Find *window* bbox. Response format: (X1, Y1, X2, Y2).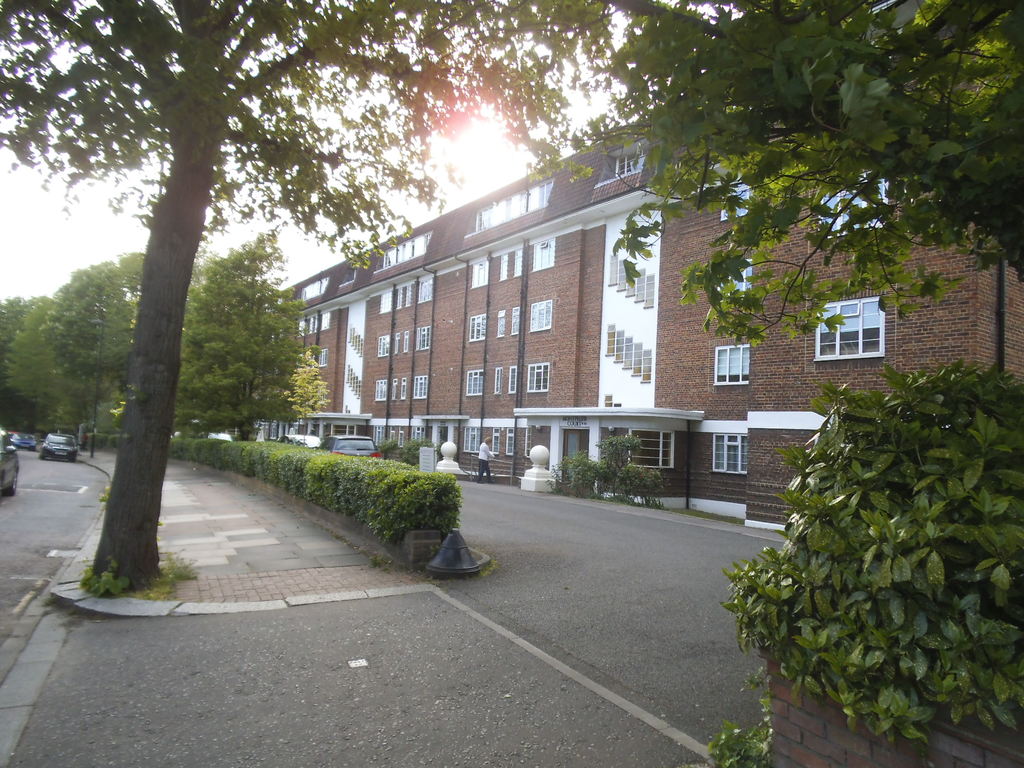
(606, 249, 659, 318).
